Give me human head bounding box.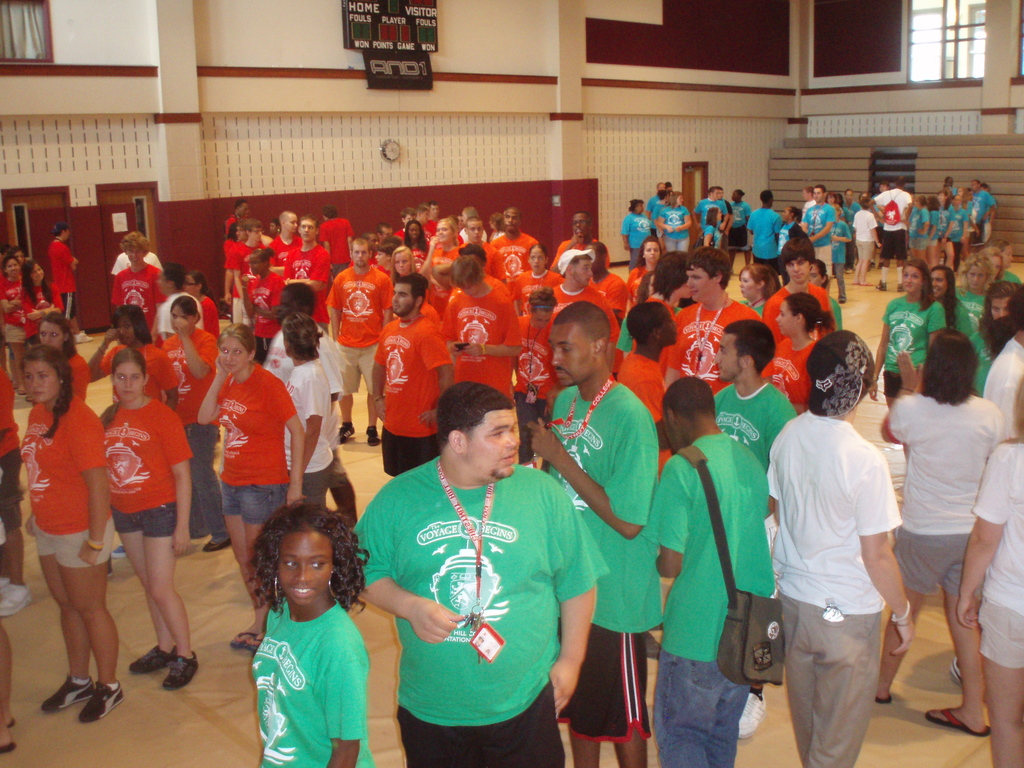
(549, 301, 611, 387).
